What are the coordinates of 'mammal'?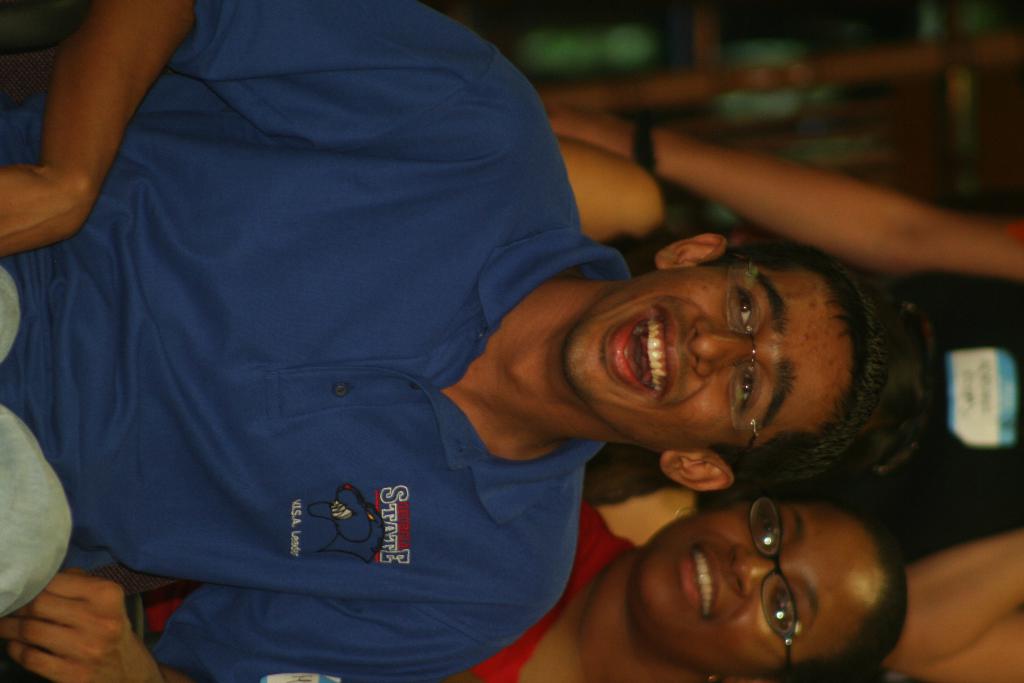
detection(554, 92, 1023, 682).
